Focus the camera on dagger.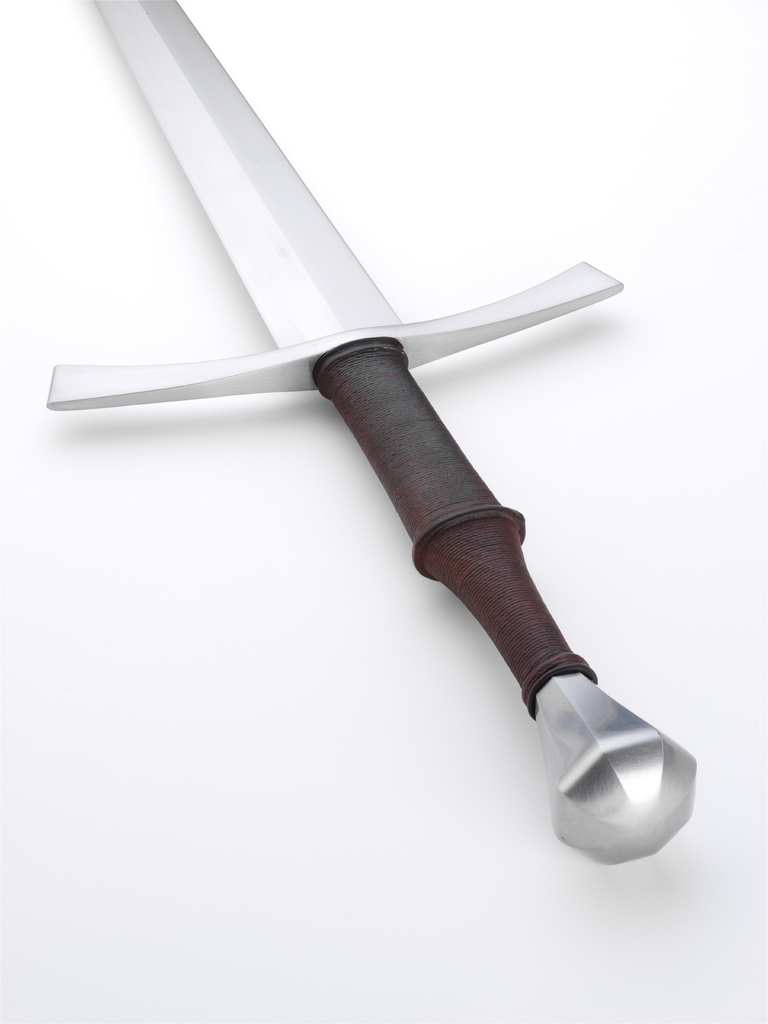
Focus region: detection(33, 0, 703, 870).
